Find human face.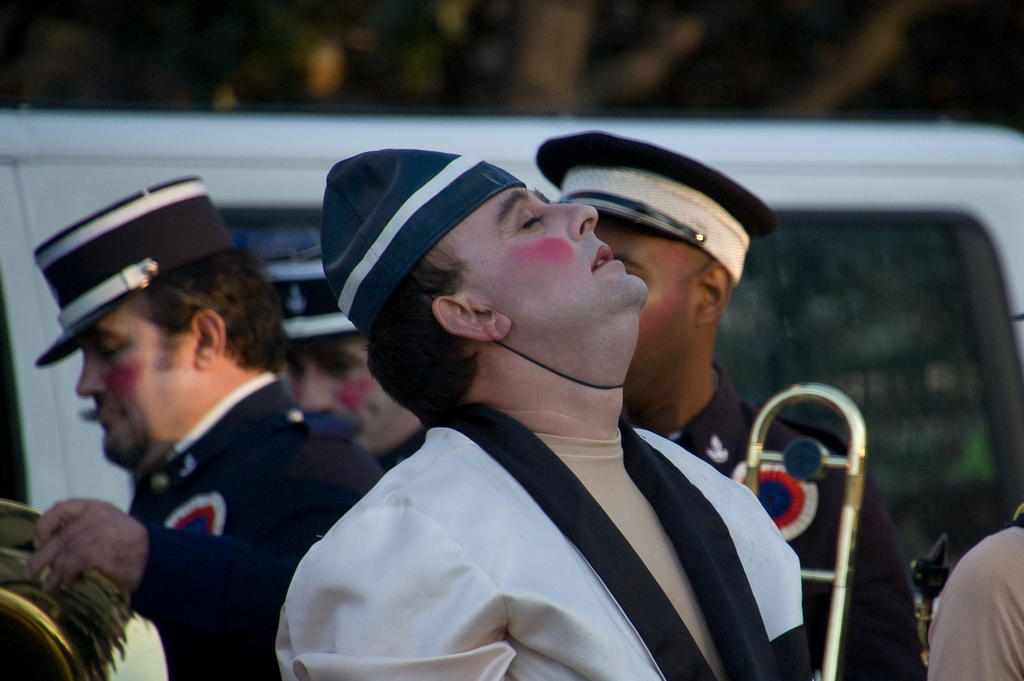
BBox(78, 297, 215, 461).
